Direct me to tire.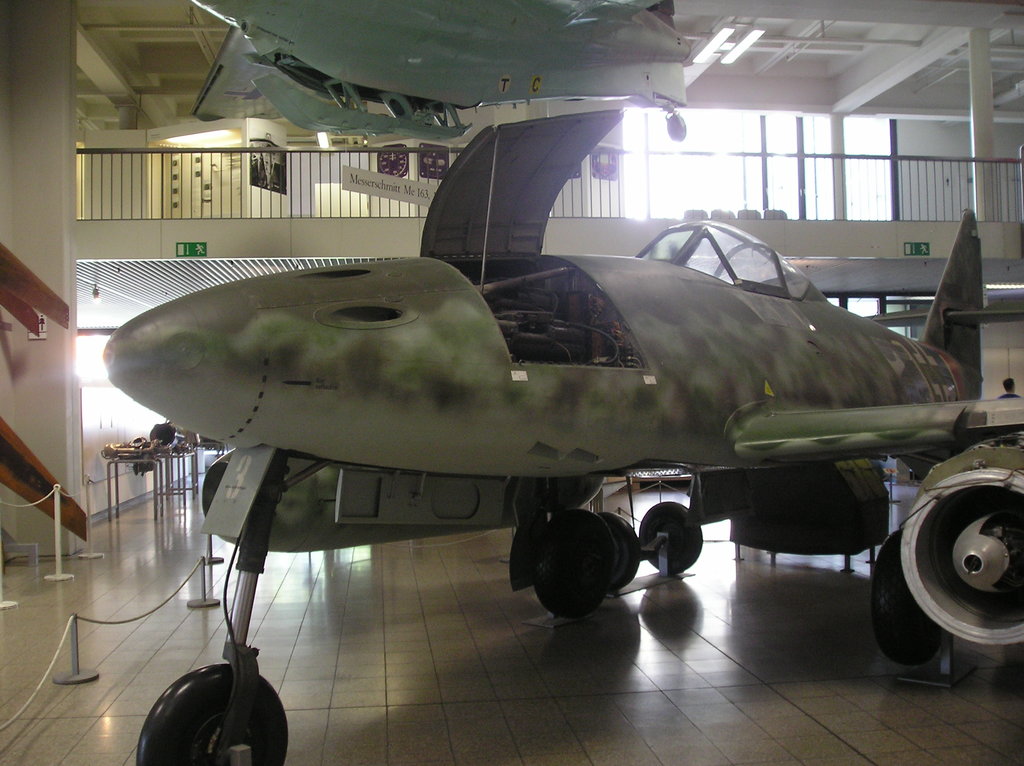
Direction: (x1=525, y1=513, x2=607, y2=616).
